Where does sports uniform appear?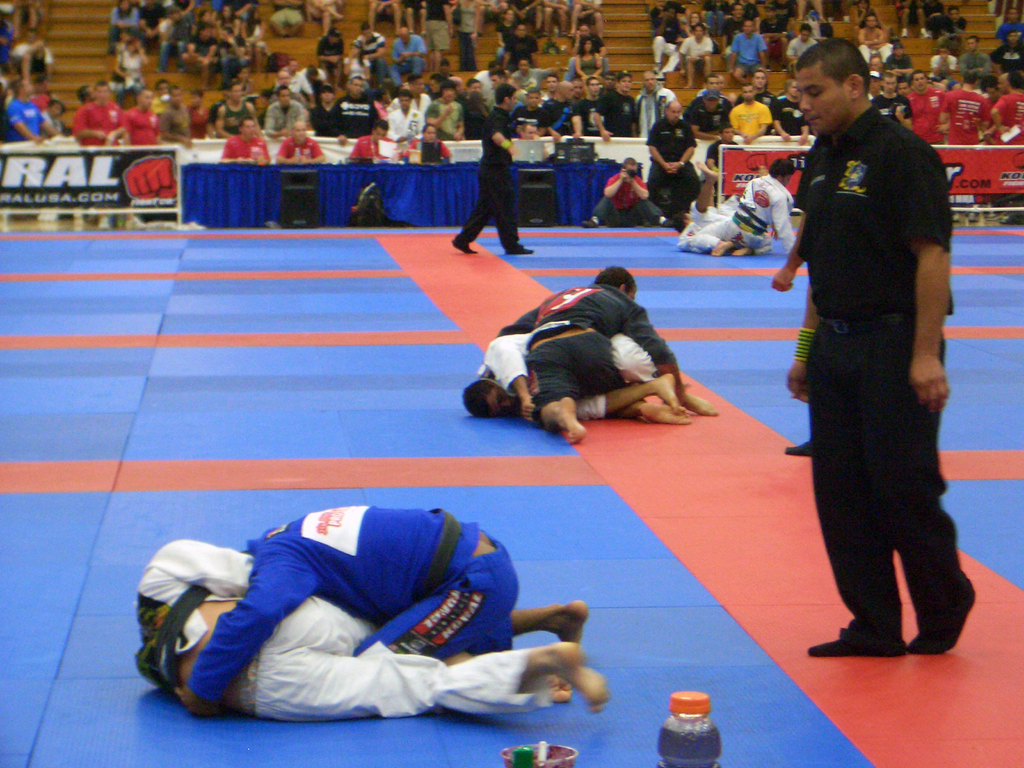
Appears at bbox=[649, 116, 701, 213].
